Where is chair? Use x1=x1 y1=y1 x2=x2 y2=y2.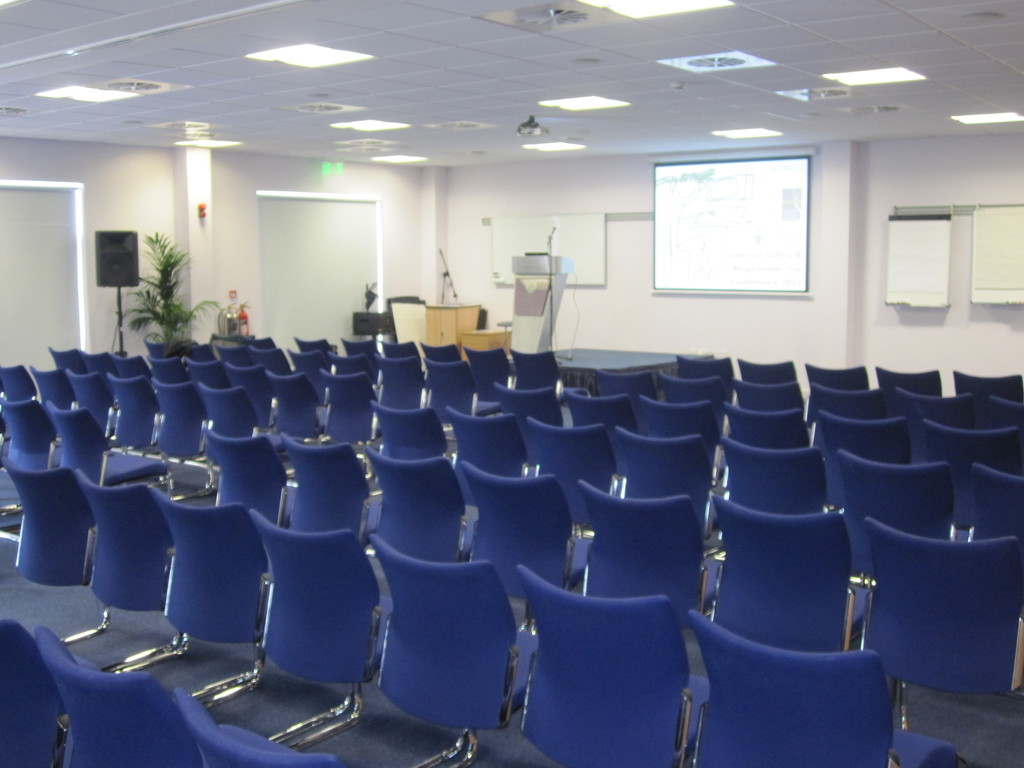
x1=953 y1=369 x2=1023 y2=420.
